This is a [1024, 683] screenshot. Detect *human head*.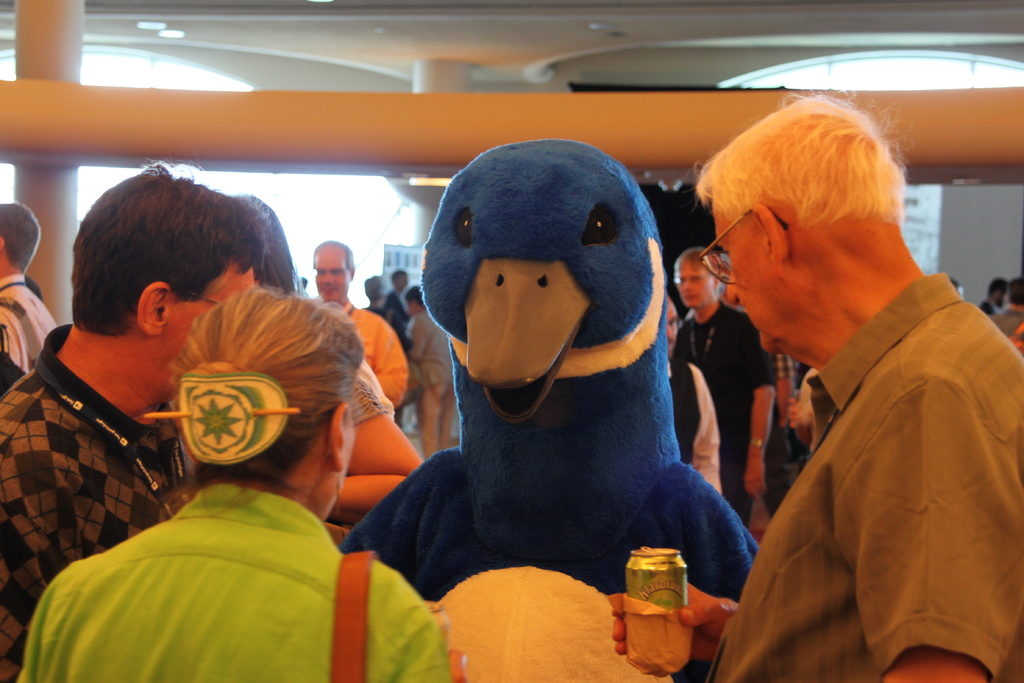
698,95,901,357.
